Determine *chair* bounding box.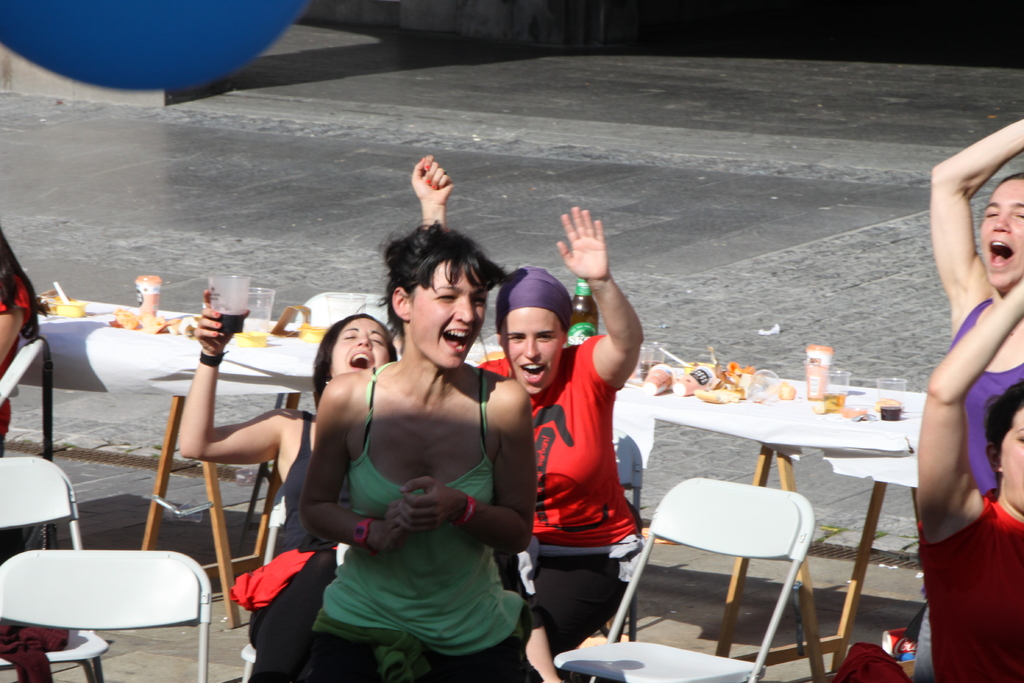
Determined: select_region(610, 388, 656, 641).
